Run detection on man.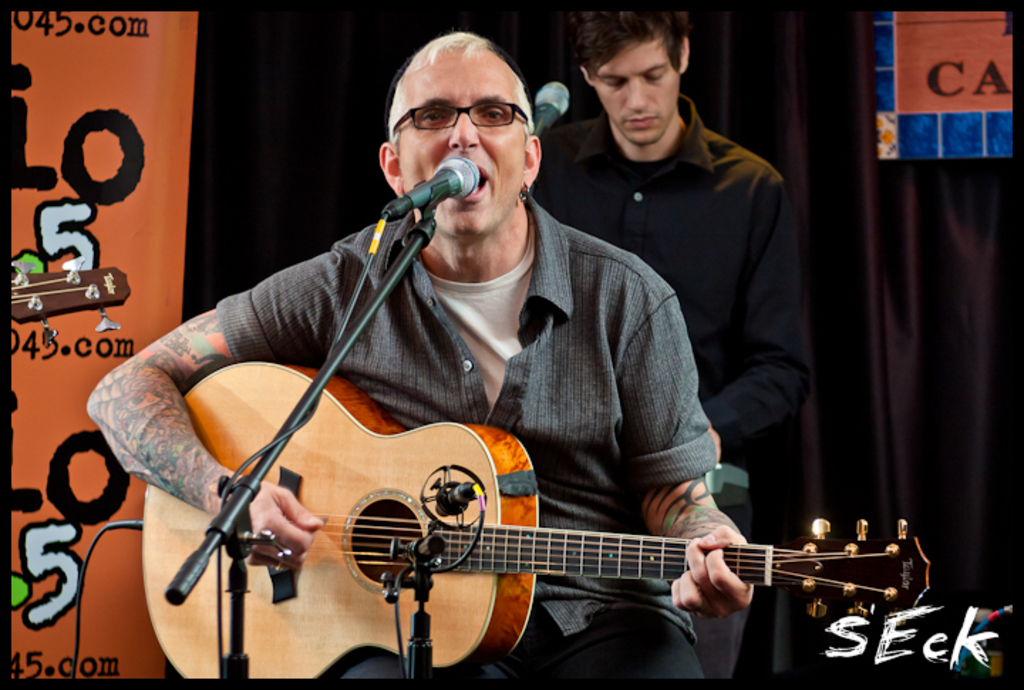
Result: [x1=87, y1=30, x2=755, y2=680].
